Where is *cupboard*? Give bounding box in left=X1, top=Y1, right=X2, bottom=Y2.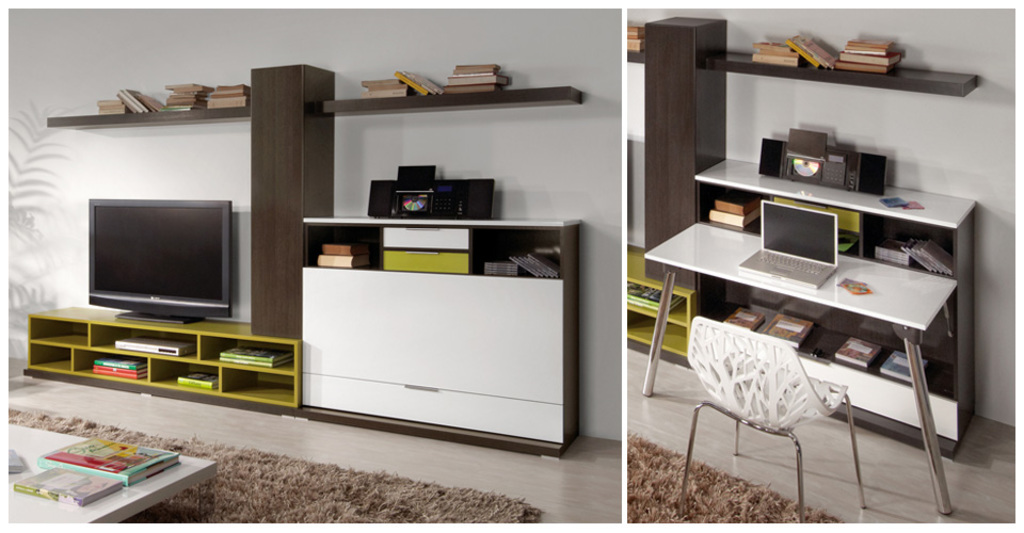
left=15, top=60, right=583, bottom=458.
